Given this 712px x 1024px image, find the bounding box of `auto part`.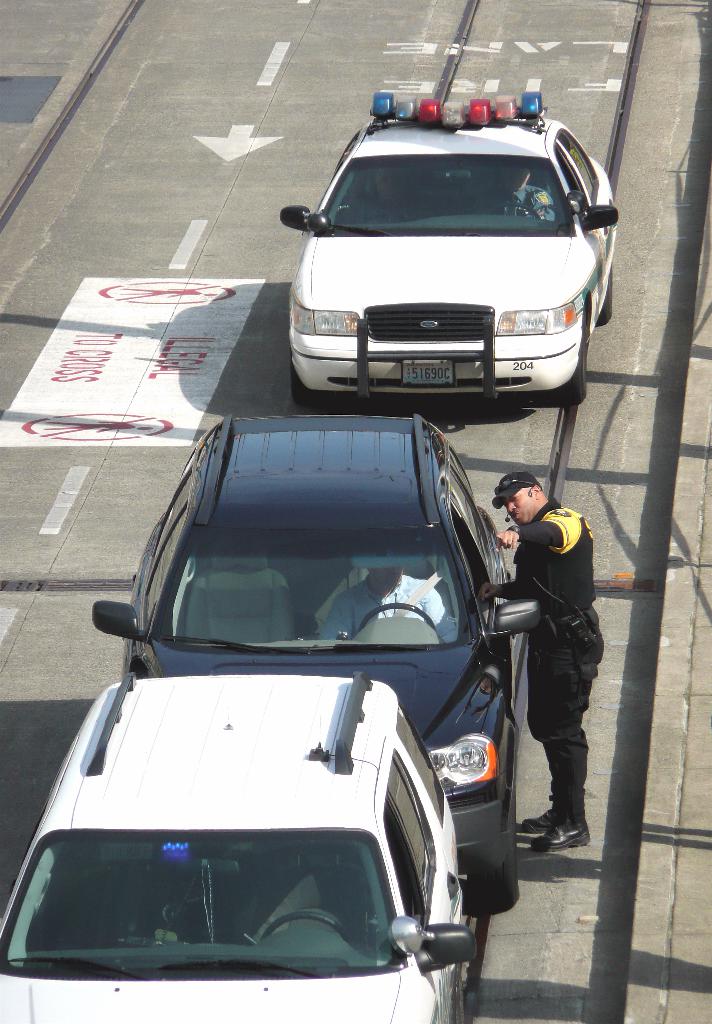
419:924:478:972.
